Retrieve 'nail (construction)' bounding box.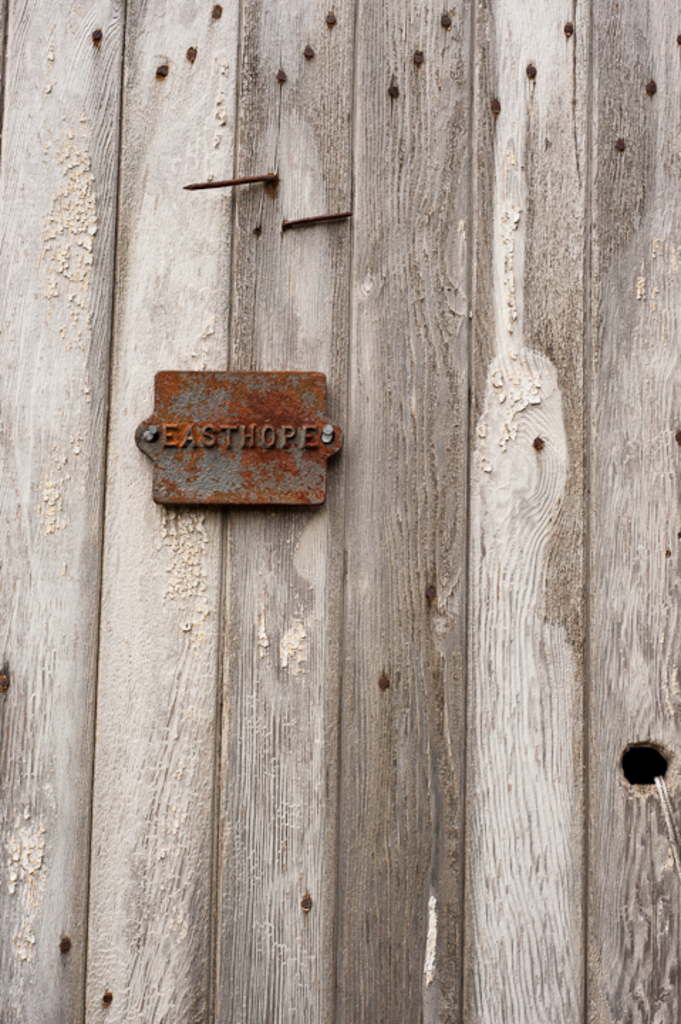
Bounding box: {"left": 439, "top": 13, "right": 454, "bottom": 28}.
